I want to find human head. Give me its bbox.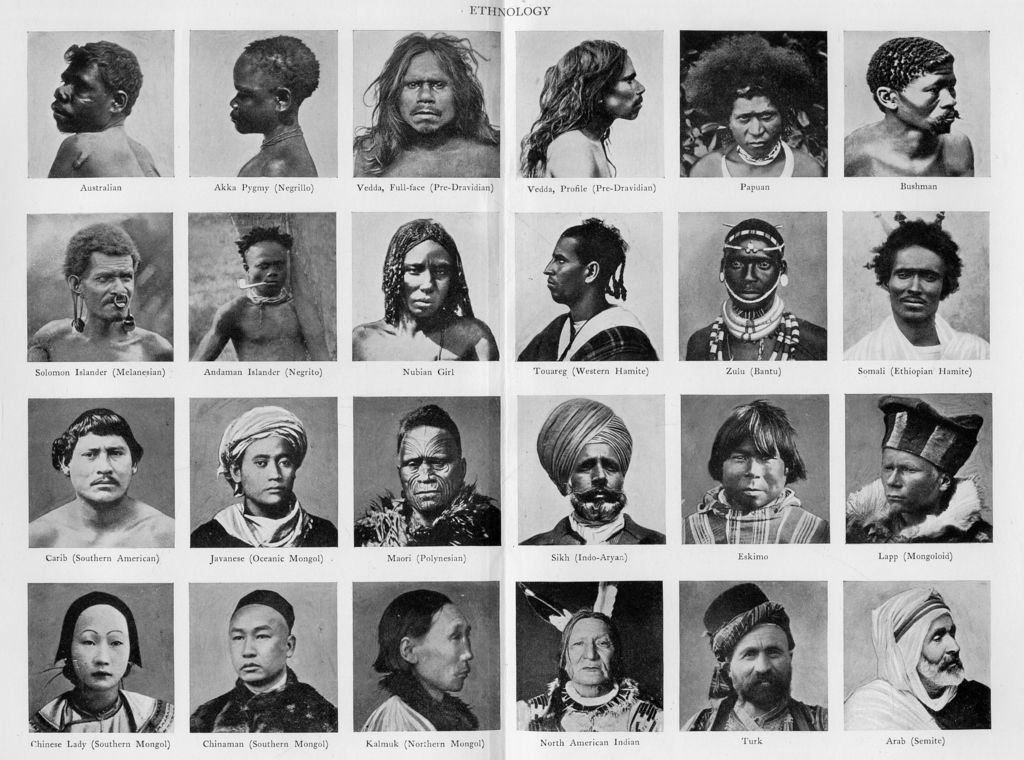
715, 223, 789, 308.
